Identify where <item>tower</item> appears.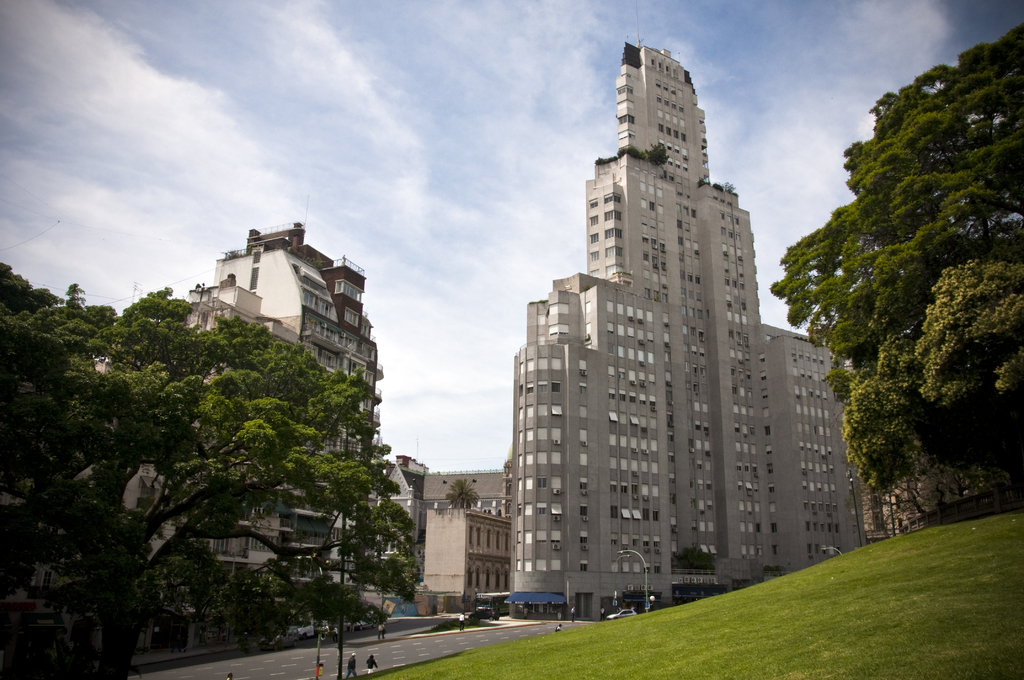
Appears at x1=178, y1=222, x2=389, y2=635.
